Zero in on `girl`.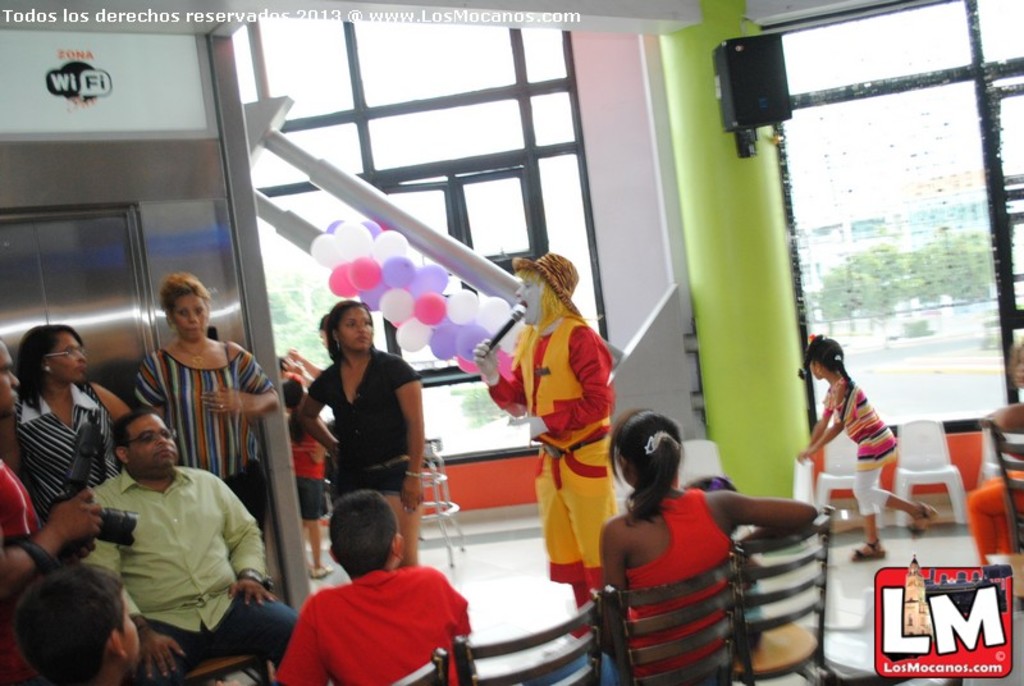
Zeroed in: (595, 410, 822, 671).
